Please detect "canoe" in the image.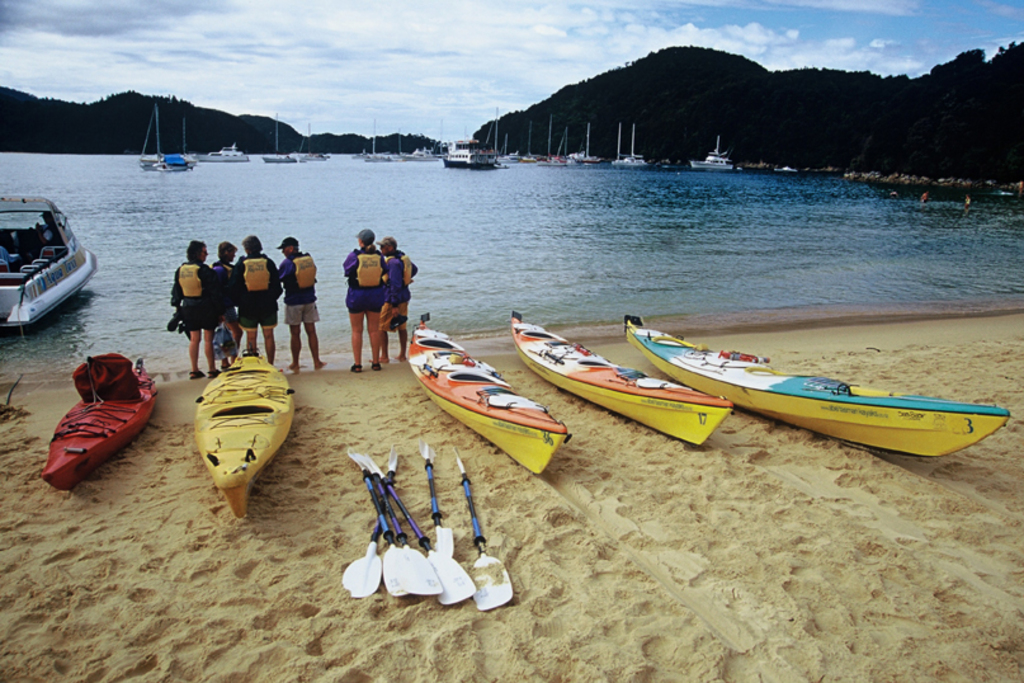
{"left": 43, "top": 359, "right": 157, "bottom": 487}.
